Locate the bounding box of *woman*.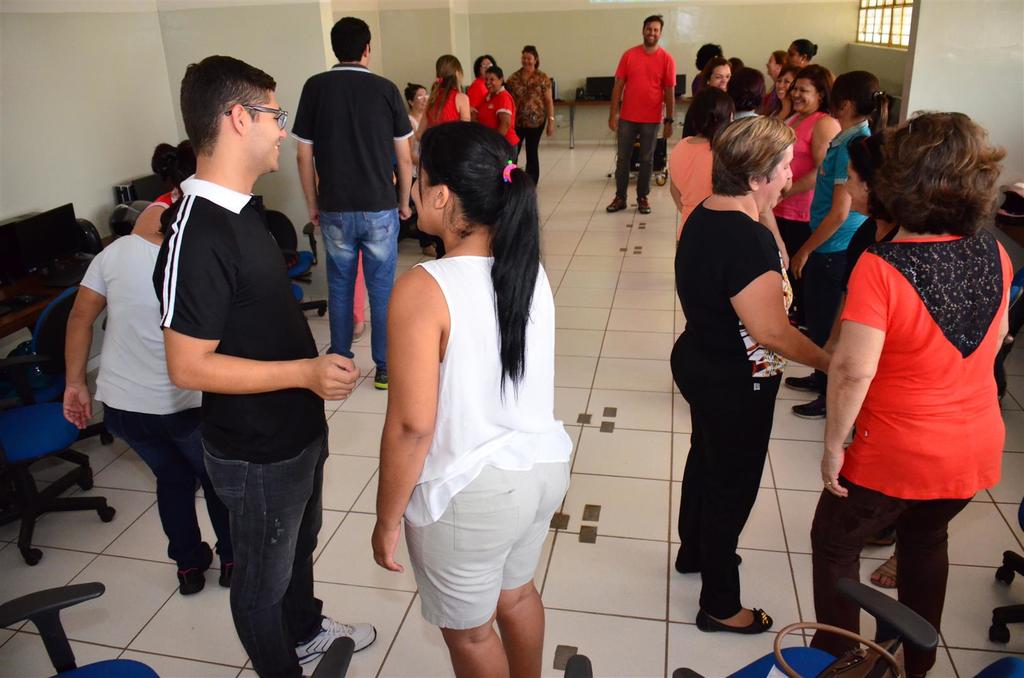
Bounding box: [left=772, top=59, right=842, bottom=256].
